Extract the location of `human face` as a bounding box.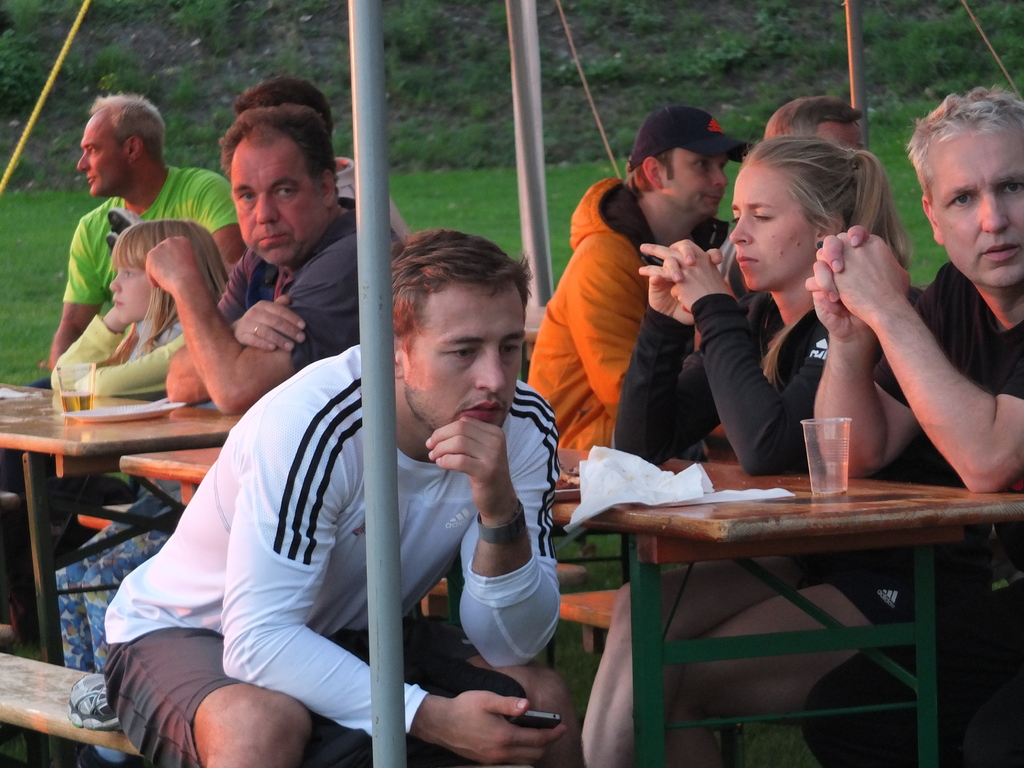
(x1=223, y1=135, x2=321, y2=269).
